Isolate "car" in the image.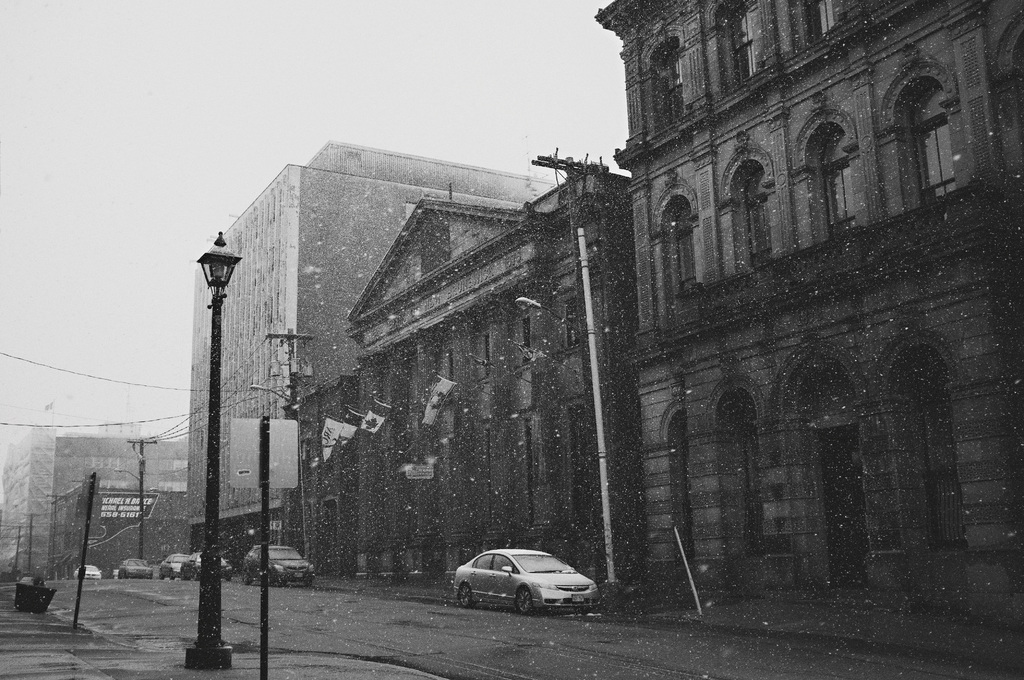
Isolated region: select_region(68, 560, 108, 579).
